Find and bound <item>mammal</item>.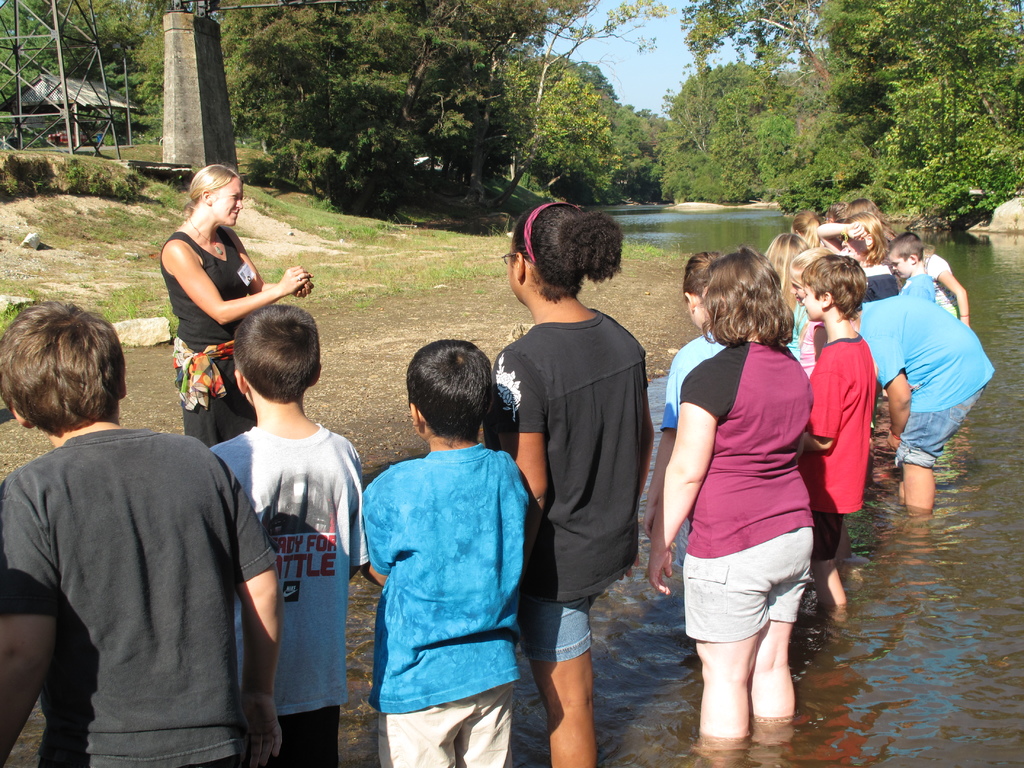
Bound: box=[358, 340, 534, 767].
